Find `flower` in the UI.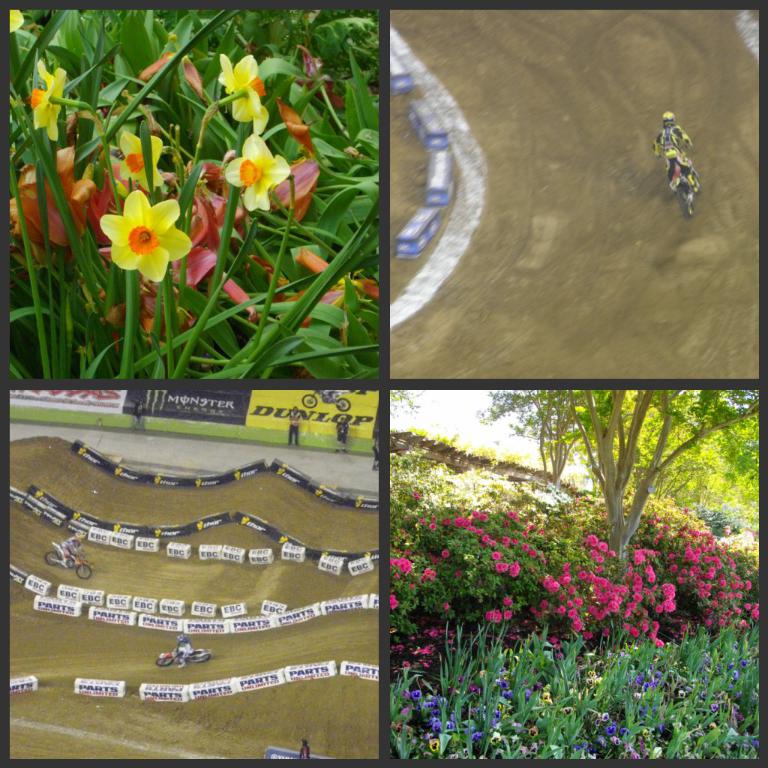
UI element at crop(275, 95, 316, 159).
